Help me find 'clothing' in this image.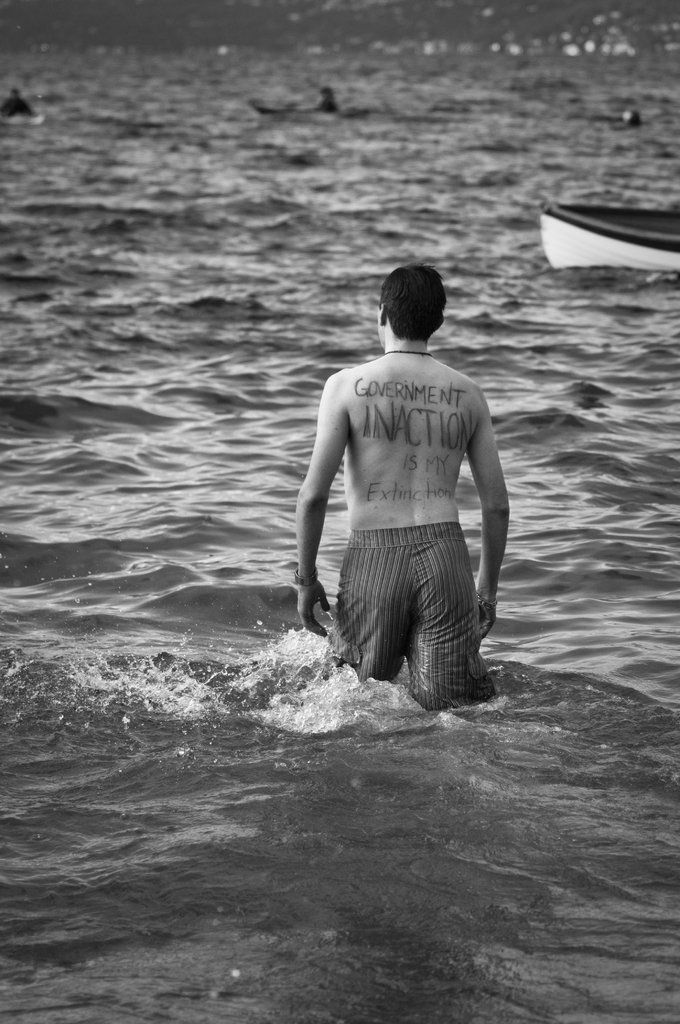
Found it: Rect(321, 522, 490, 713).
